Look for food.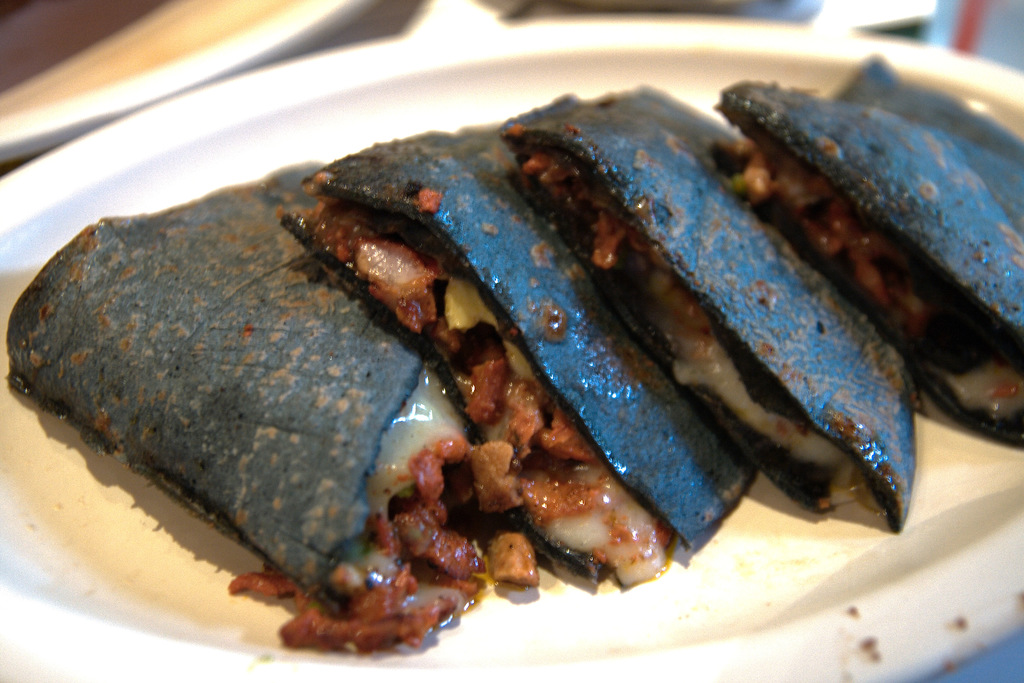
Found: BBox(280, 89, 764, 591).
